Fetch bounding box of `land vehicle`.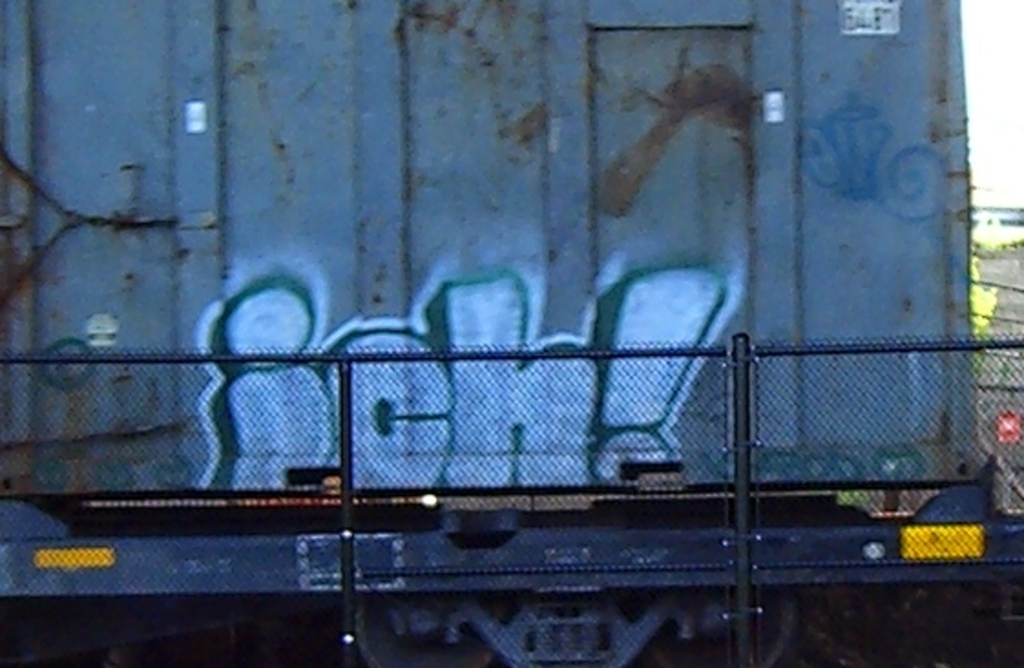
Bbox: crop(26, 0, 998, 661).
